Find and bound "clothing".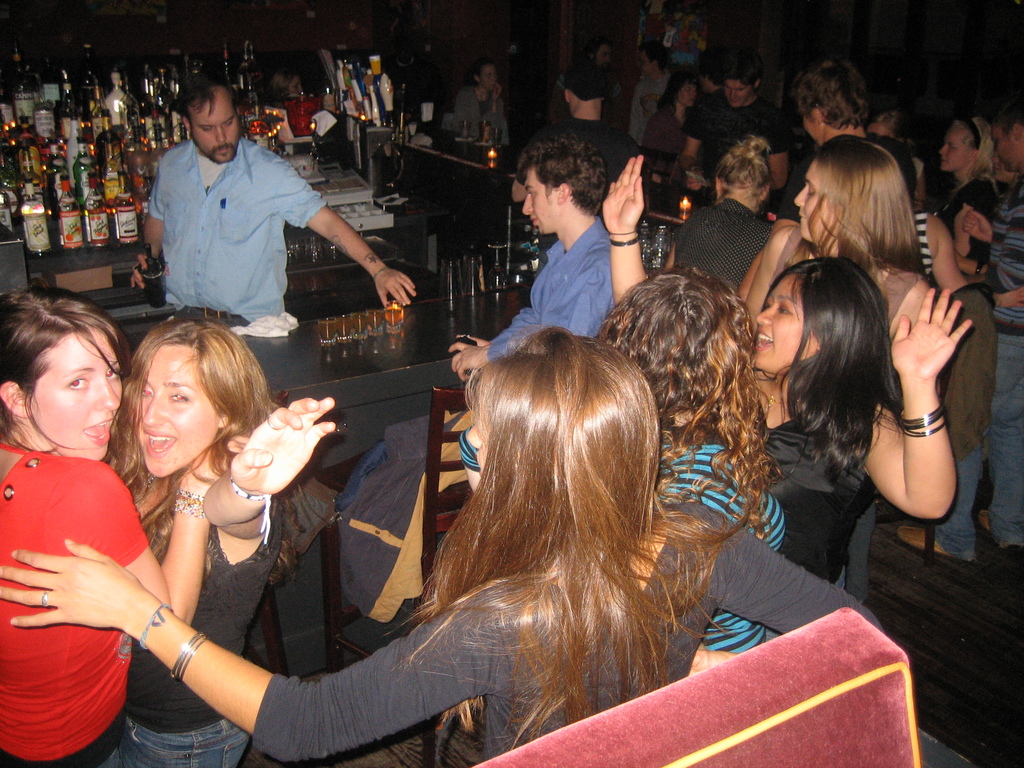
Bound: locate(906, 212, 927, 270).
